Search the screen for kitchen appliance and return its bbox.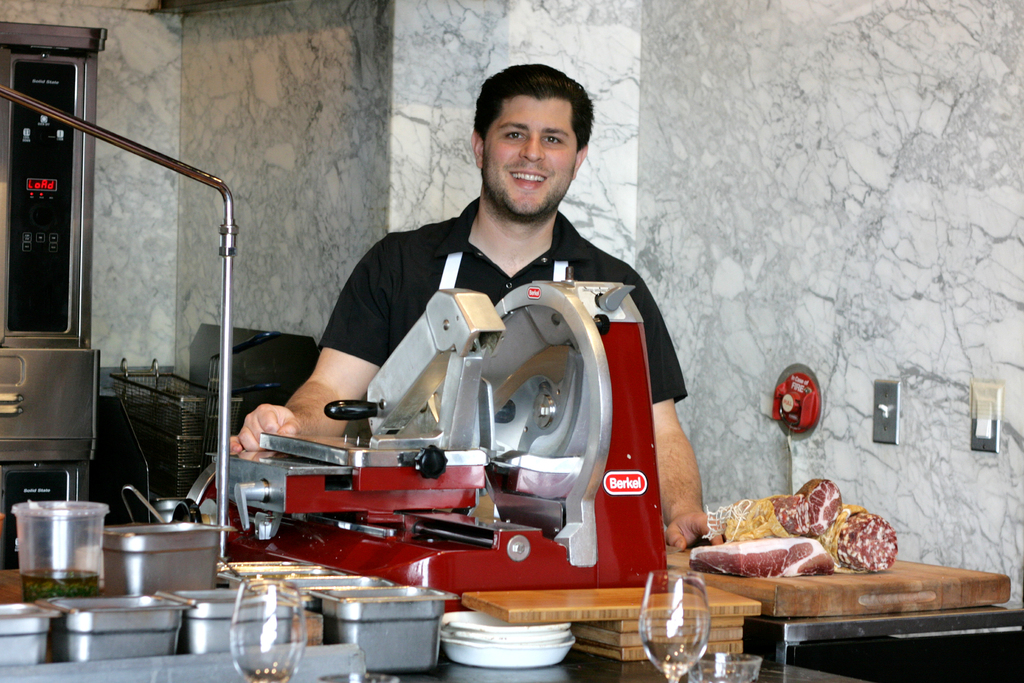
Found: (x1=100, y1=518, x2=220, y2=597).
